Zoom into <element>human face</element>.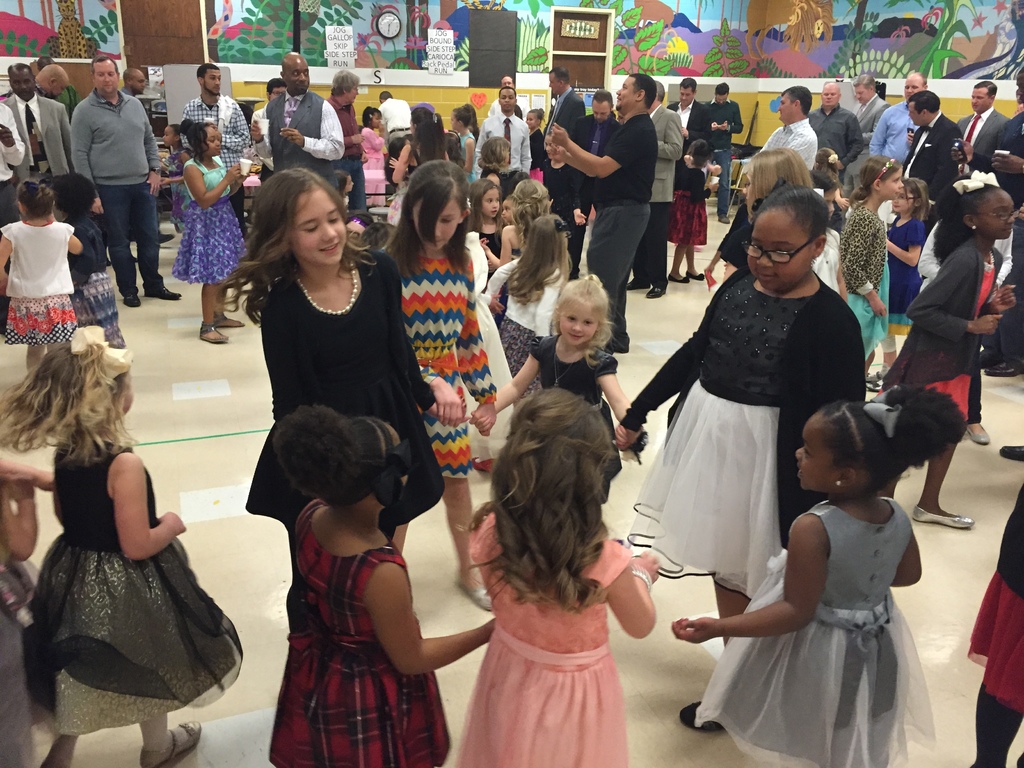
Zoom target: [x1=559, y1=299, x2=596, y2=346].
